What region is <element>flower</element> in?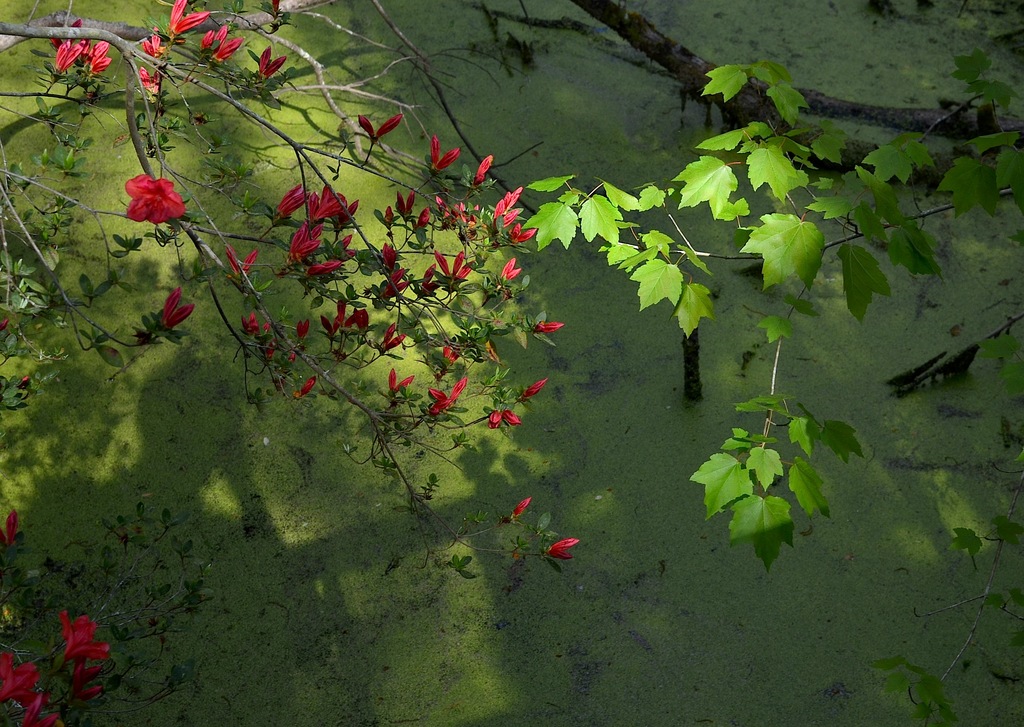
Rect(0, 644, 48, 724).
